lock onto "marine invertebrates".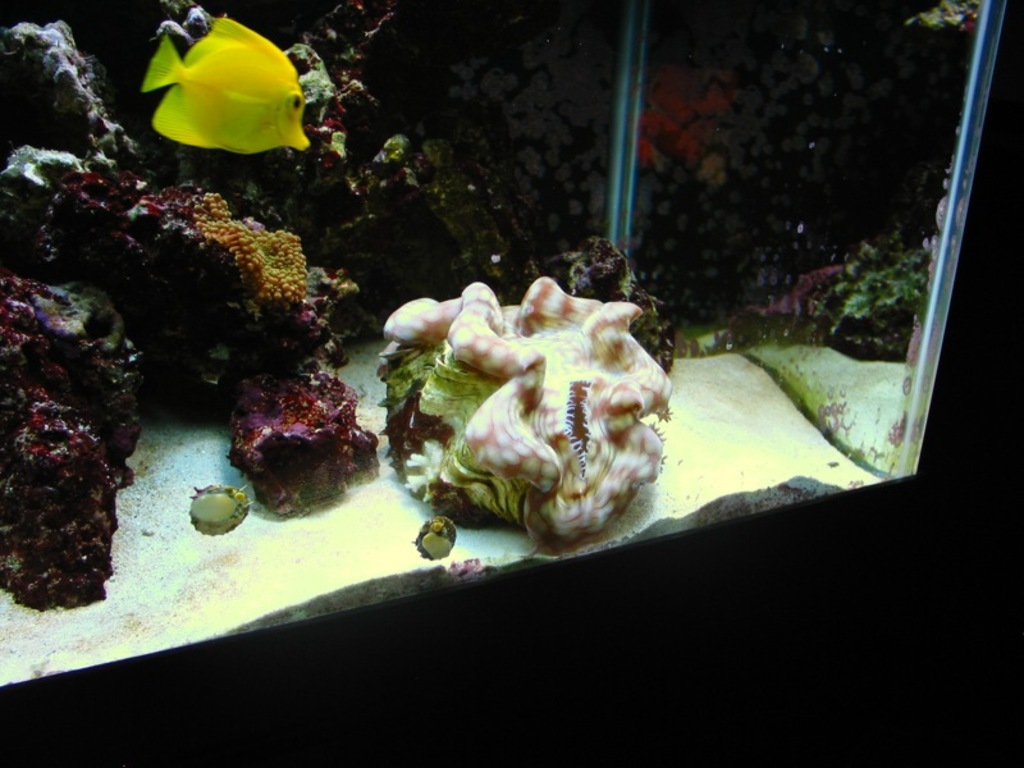
Locked: [394, 255, 686, 573].
